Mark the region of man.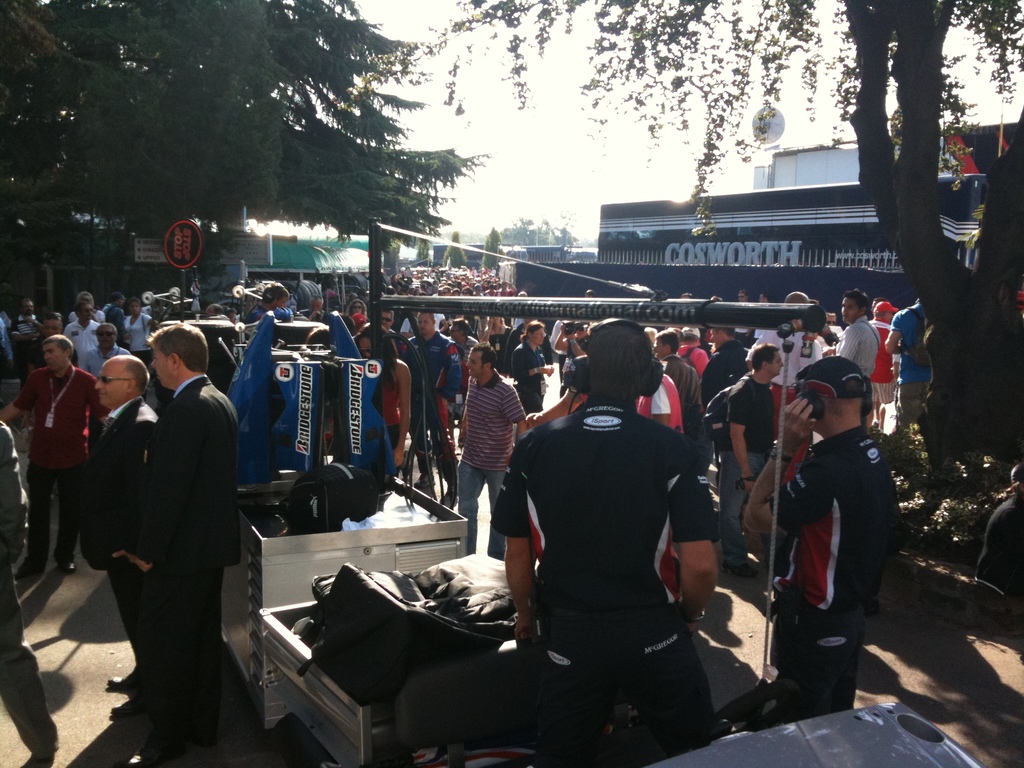
Region: <bbox>0, 339, 110, 580</bbox>.
